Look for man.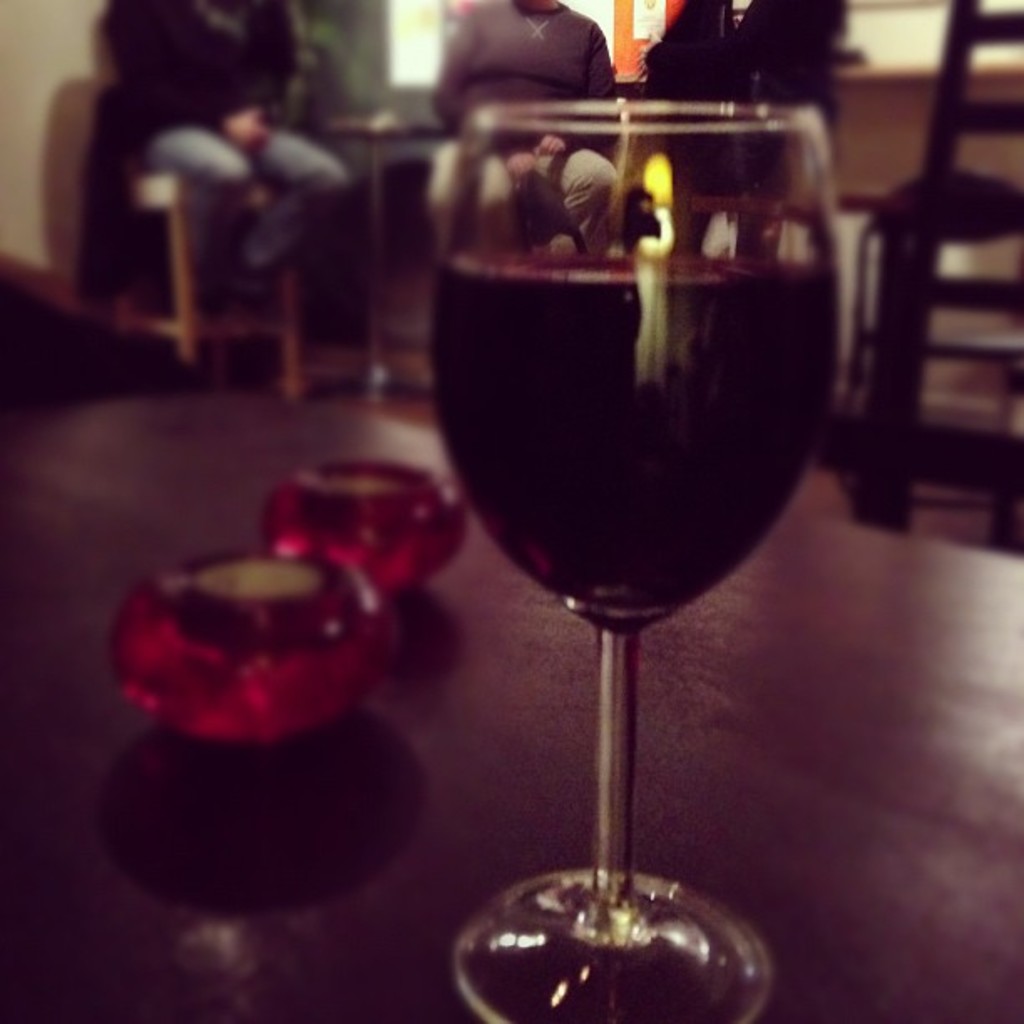
Found: x1=433 y1=0 x2=619 y2=276.
